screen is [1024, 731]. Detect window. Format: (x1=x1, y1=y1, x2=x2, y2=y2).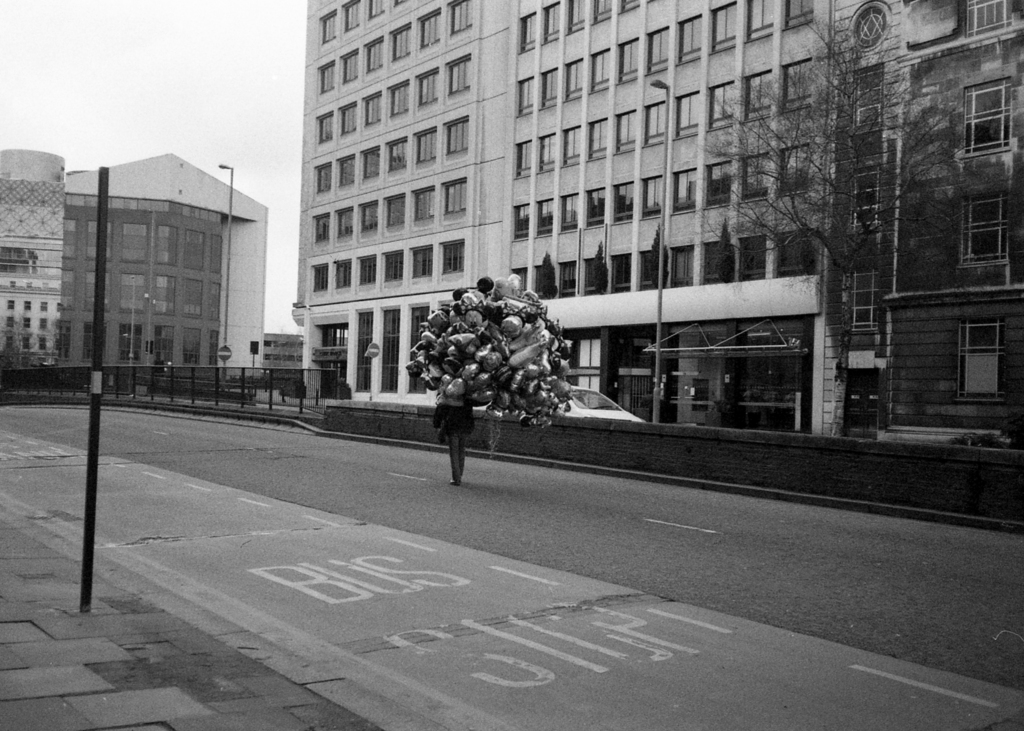
(x1=368, y1=0, x2=387, y2=17).
